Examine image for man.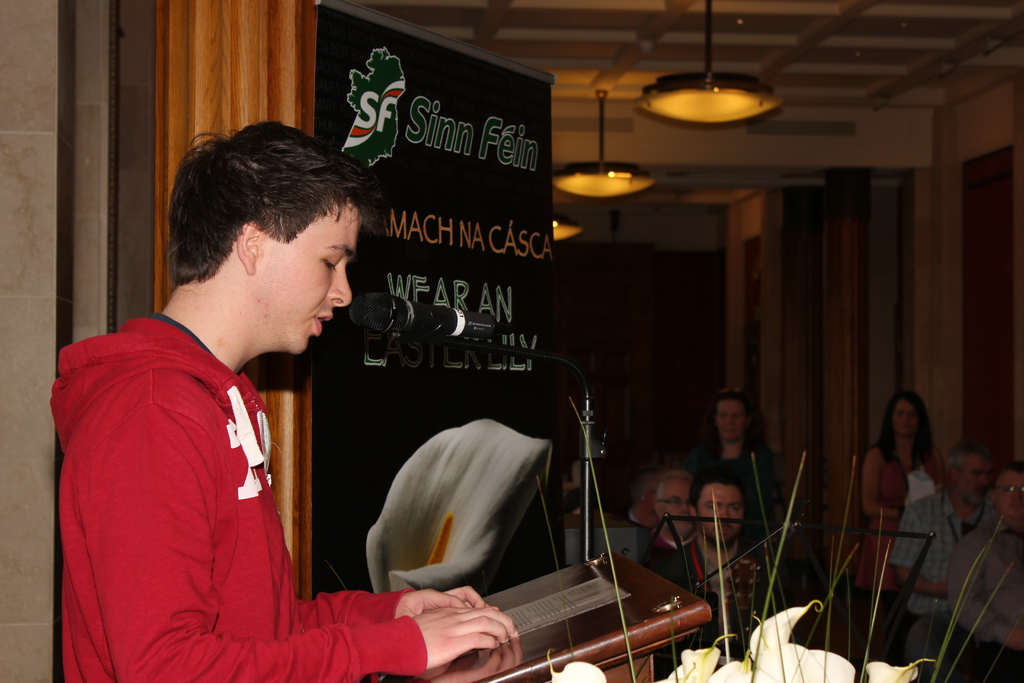
Examination result: 101/94/479/676.
